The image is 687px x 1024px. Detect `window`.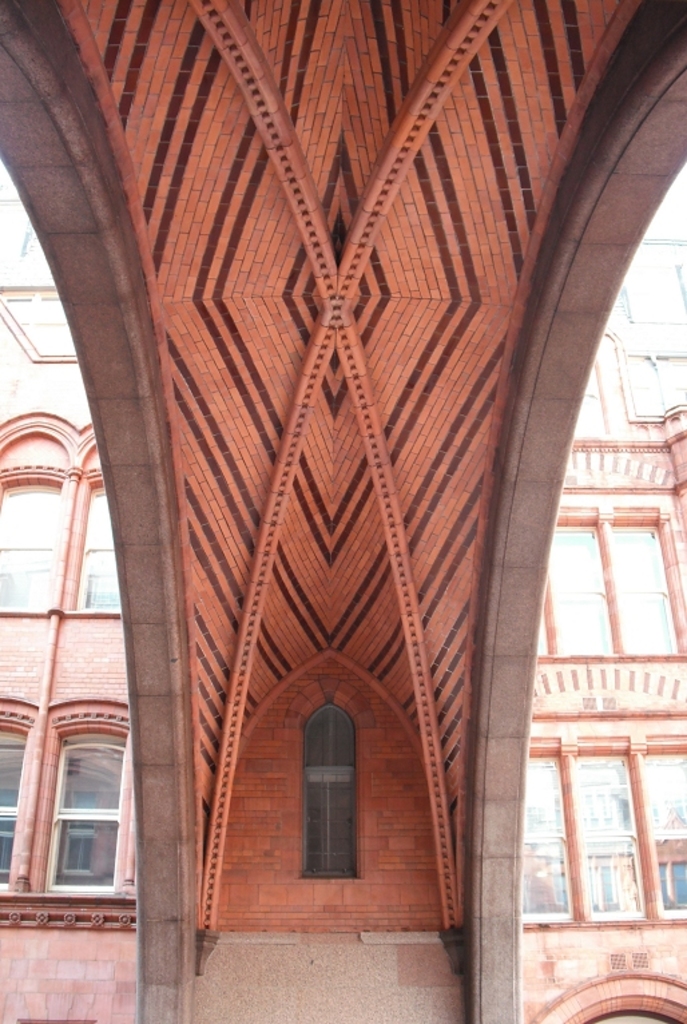
Detection: left=25, top=719, right=138, bottom=902.
